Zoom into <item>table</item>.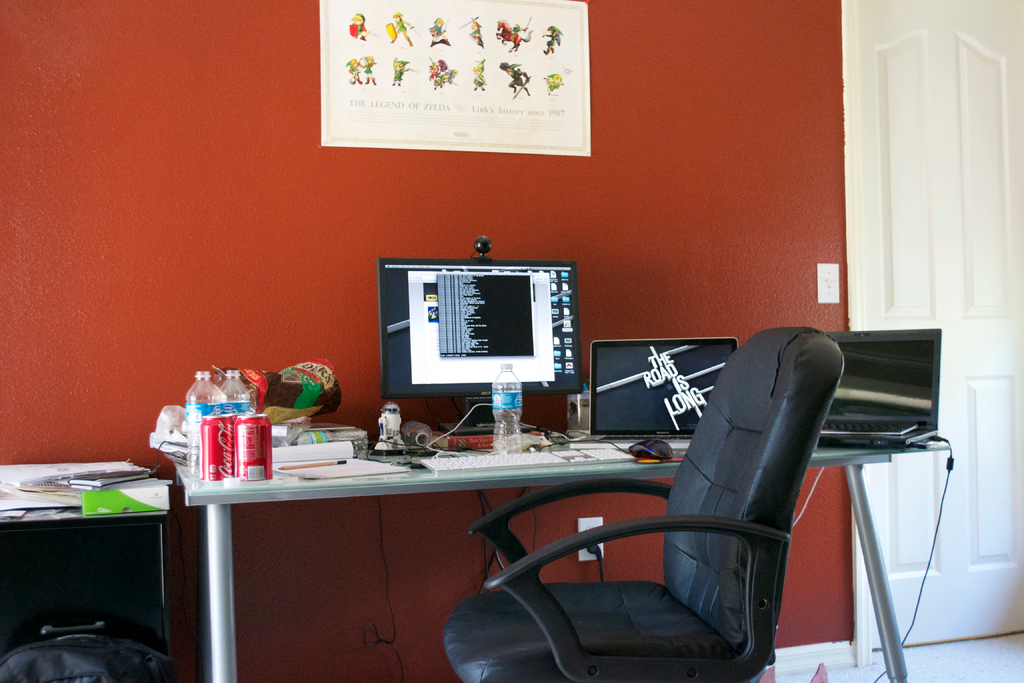
Zoom target: <box>118,428,712,668</box>.
